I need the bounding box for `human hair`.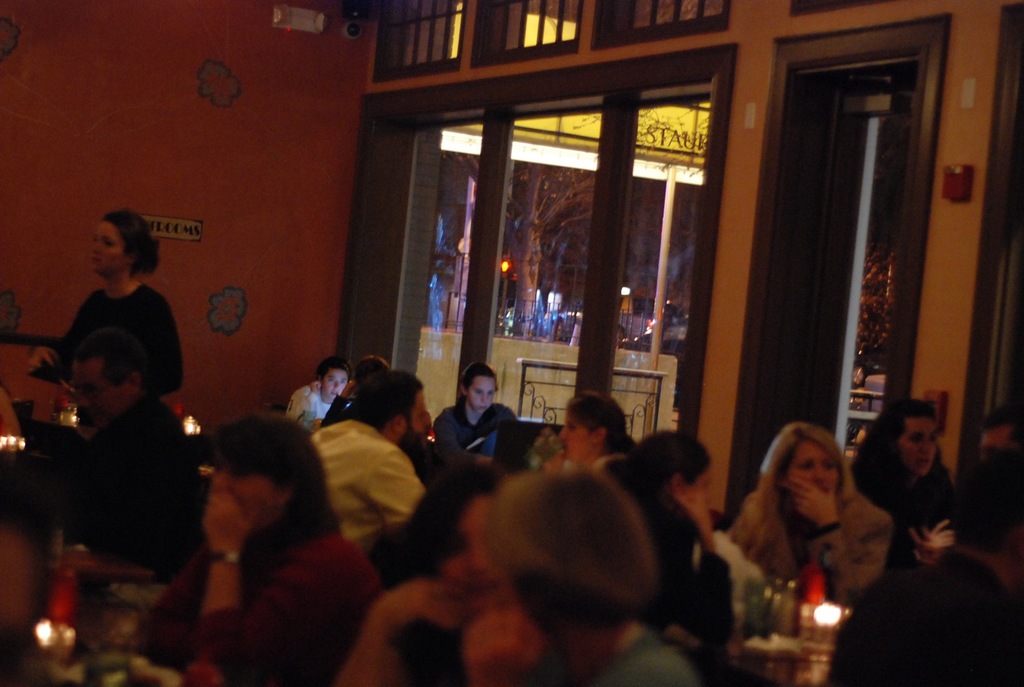
Here it is: {"left": 349, "top": 369, "right": 419, "bottom": 434}.
